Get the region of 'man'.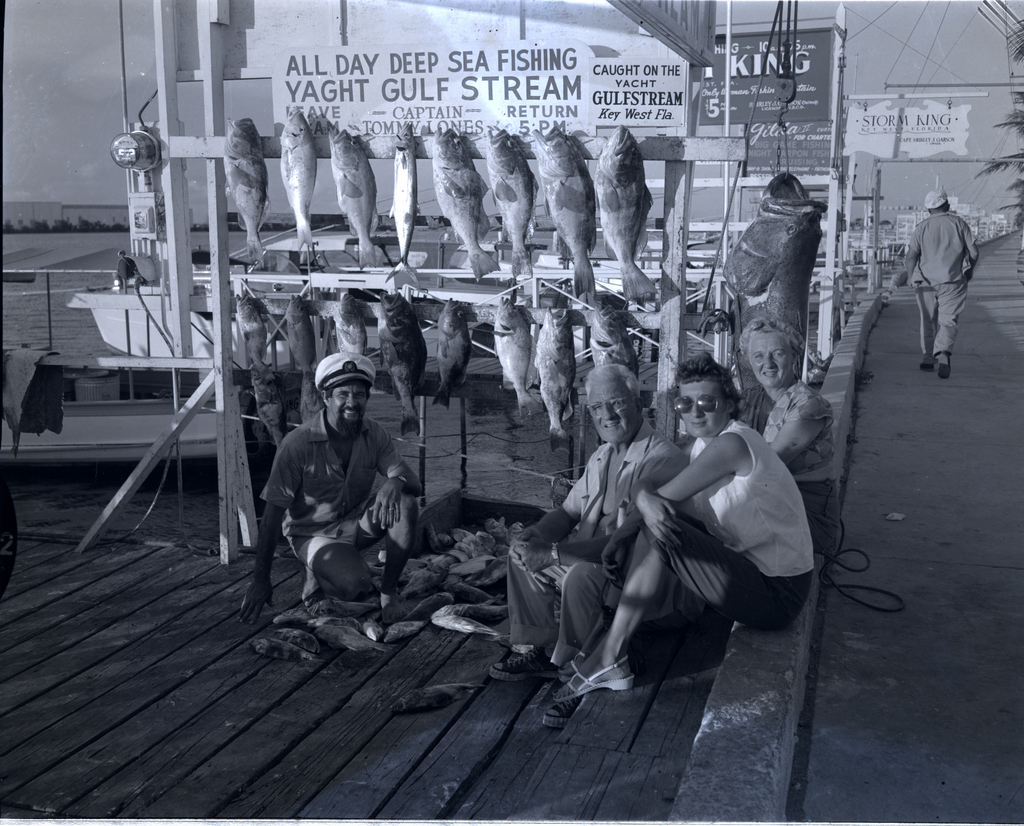
x1=902 y1=188 x2=979 y2=380.
